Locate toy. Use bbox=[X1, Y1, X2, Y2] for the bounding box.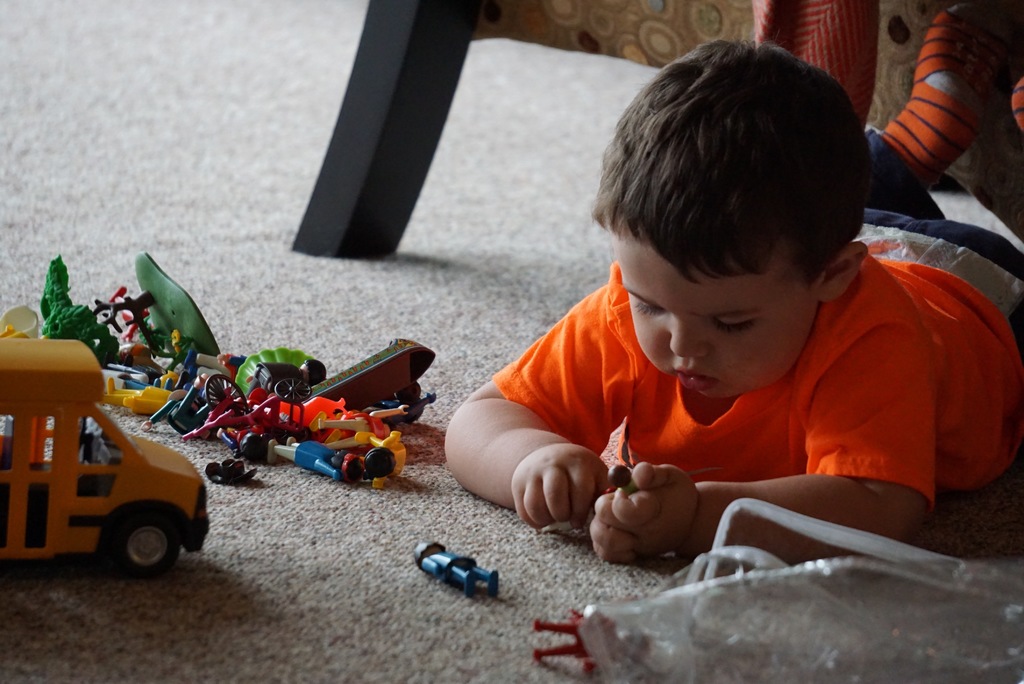
bbox=[411, 537, 499, 602].
